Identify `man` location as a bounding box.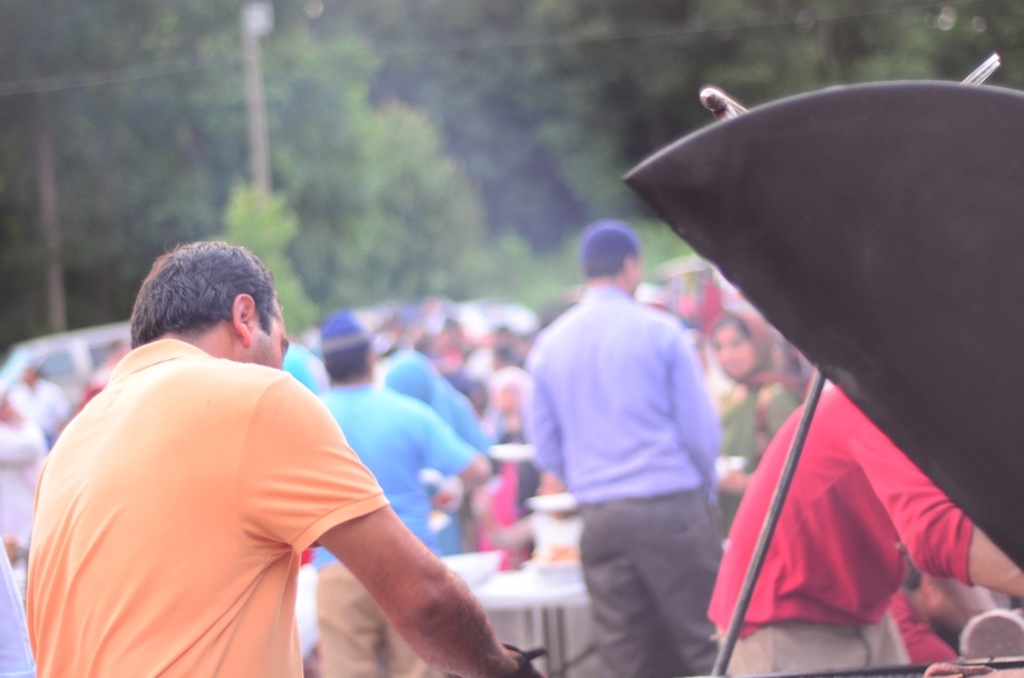
bbox=(19, 236, 541, 677).
